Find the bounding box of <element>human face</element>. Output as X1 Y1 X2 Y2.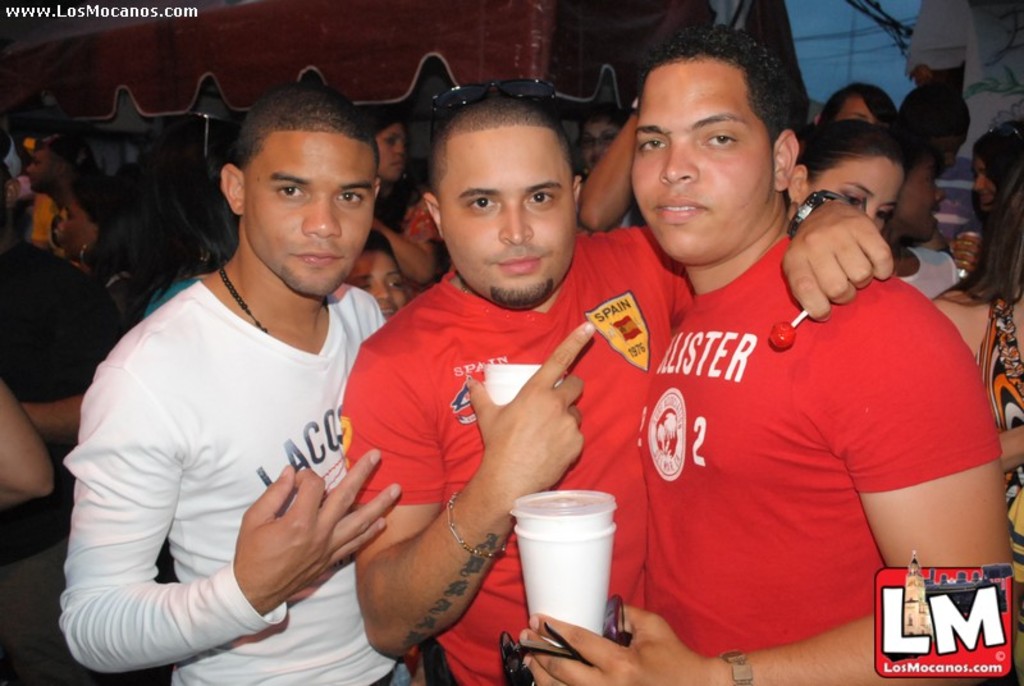
436 124 573 297.
